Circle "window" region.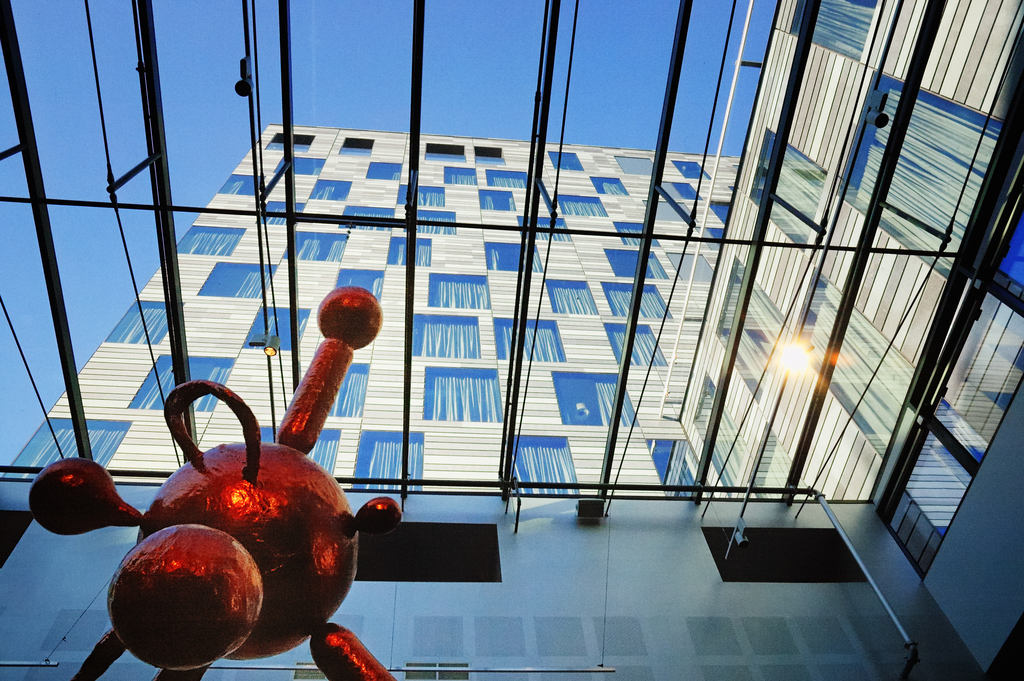
Region: <region>433, 270, 490, 311</region>.
